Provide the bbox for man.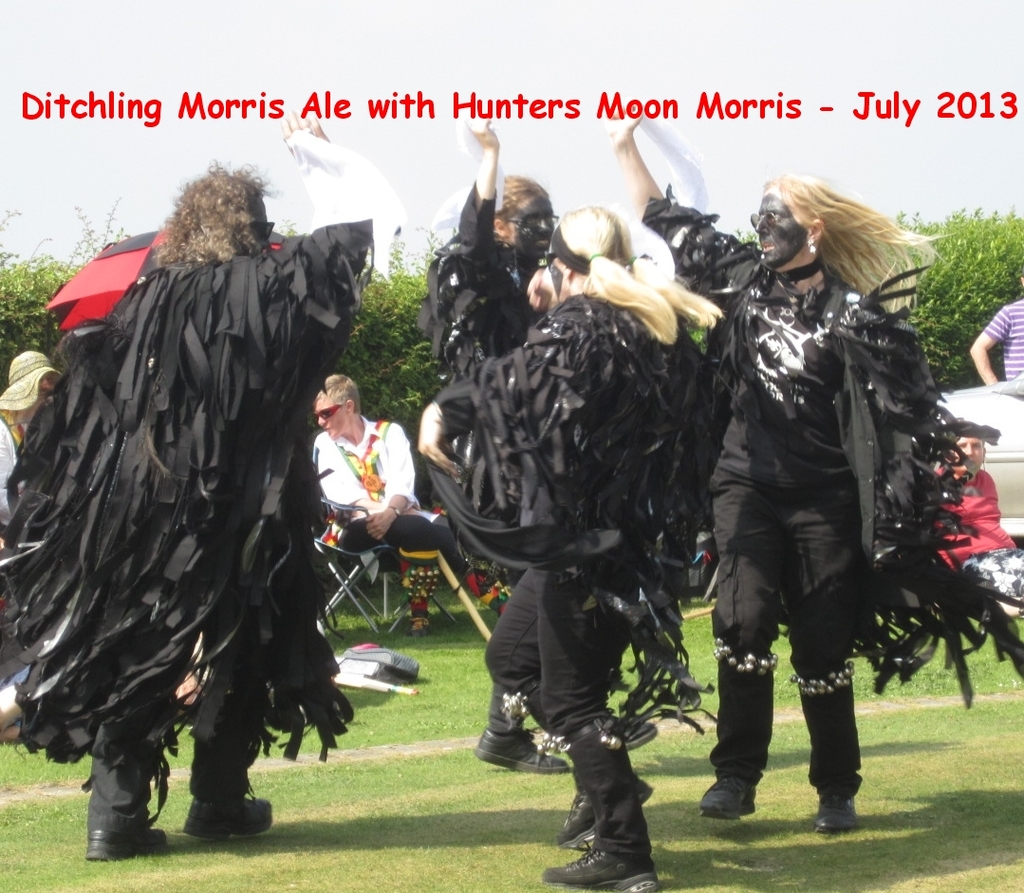
[x1=302, y1=367, x2=494, y2=593].
